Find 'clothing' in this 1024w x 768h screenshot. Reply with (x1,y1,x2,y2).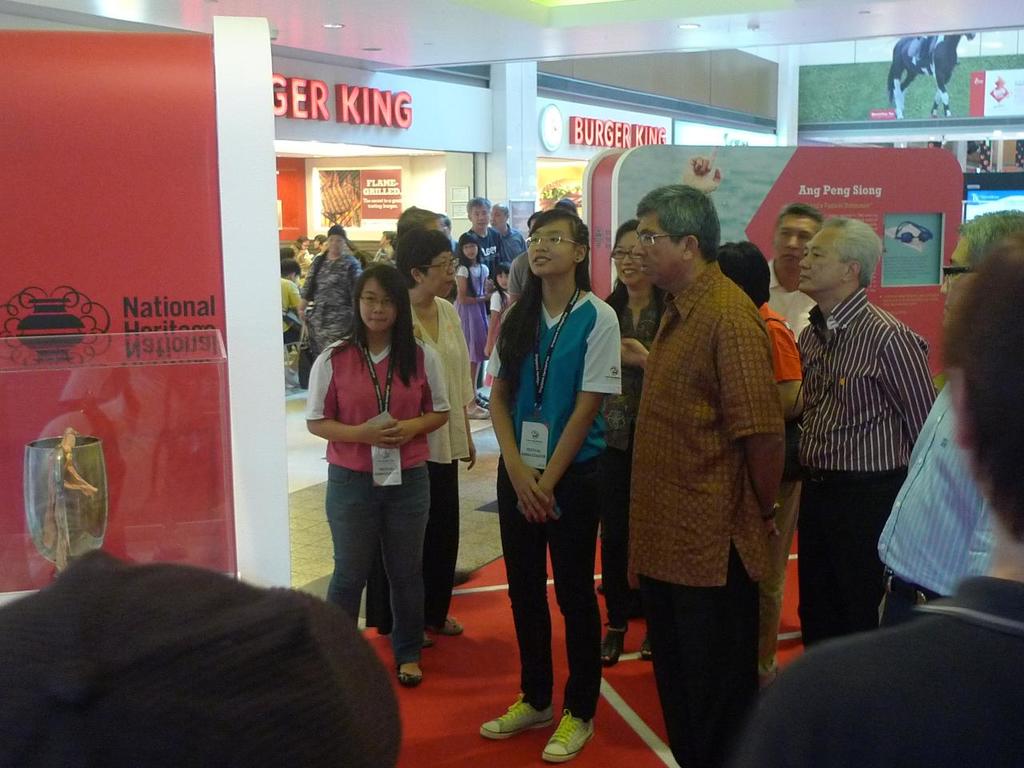
(302,251,366,359).
